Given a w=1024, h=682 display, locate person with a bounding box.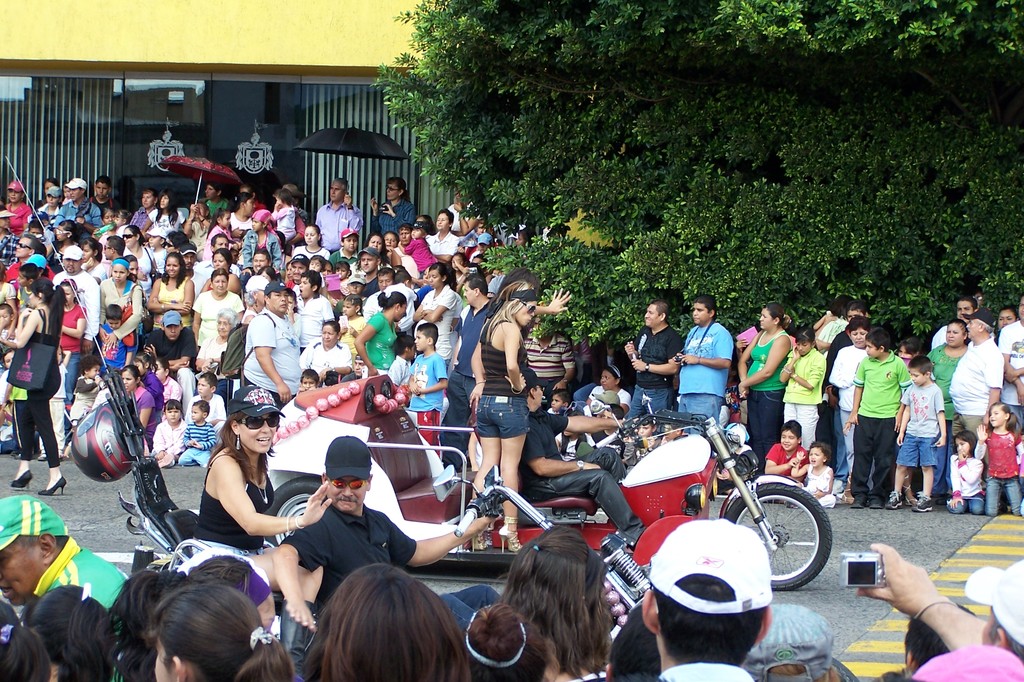
Located: (x1=467, y1=273, x2=546, y2=551).
